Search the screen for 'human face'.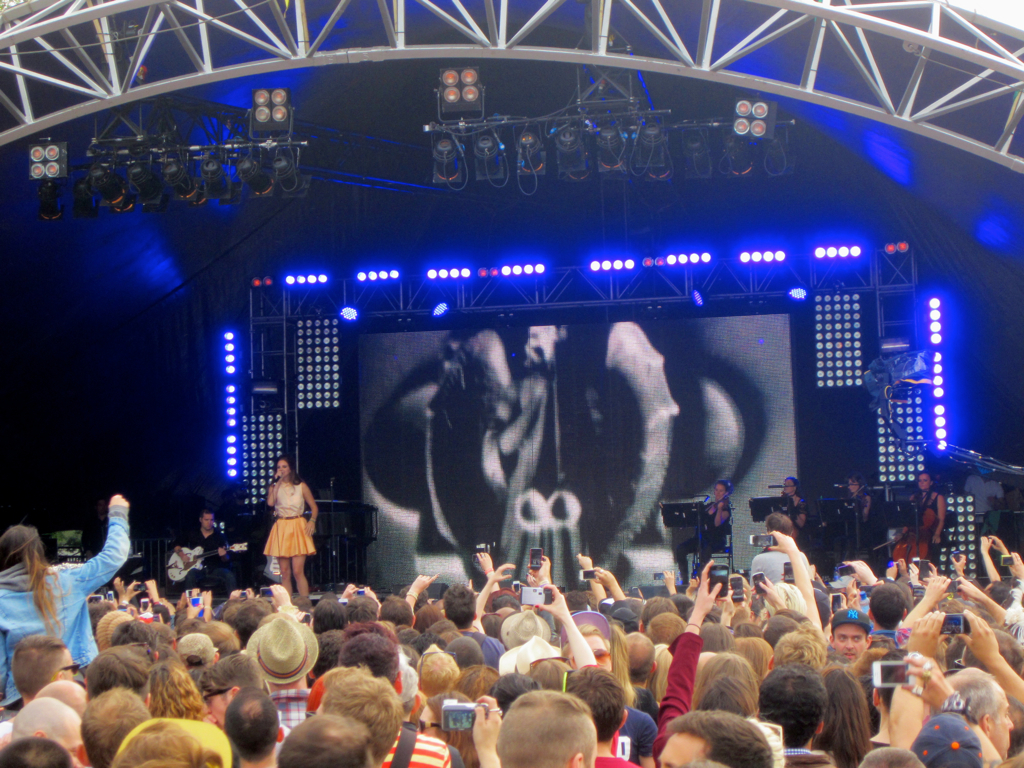
Found at bbox=(834, 621, 866, 661).
